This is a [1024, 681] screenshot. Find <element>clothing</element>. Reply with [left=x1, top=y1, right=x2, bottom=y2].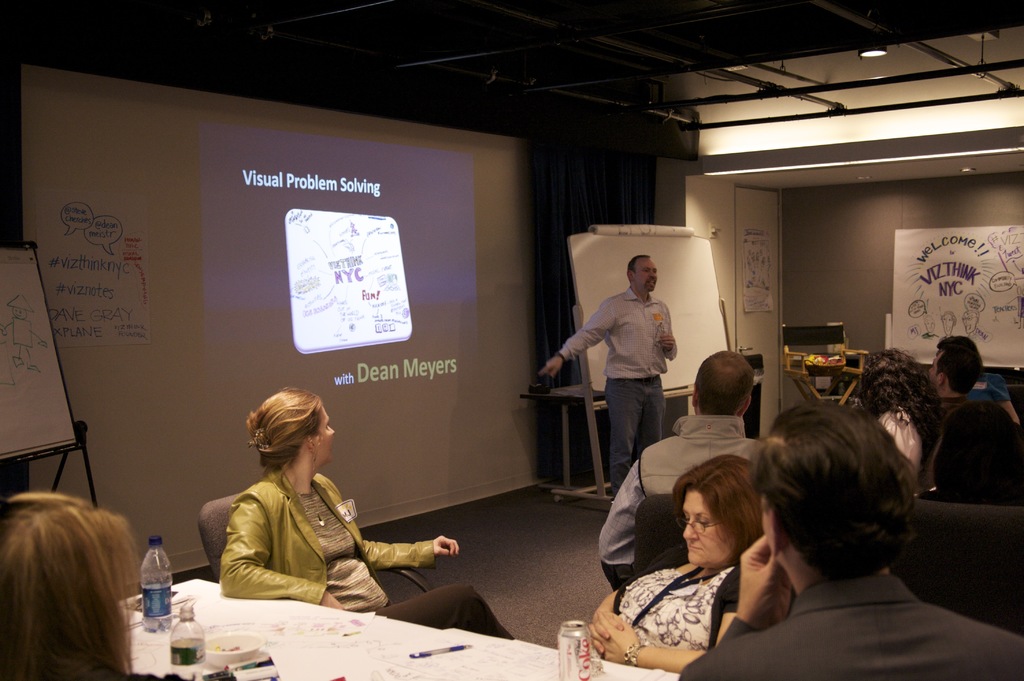
[left=975, top=375, right=1005, bottom=404].
